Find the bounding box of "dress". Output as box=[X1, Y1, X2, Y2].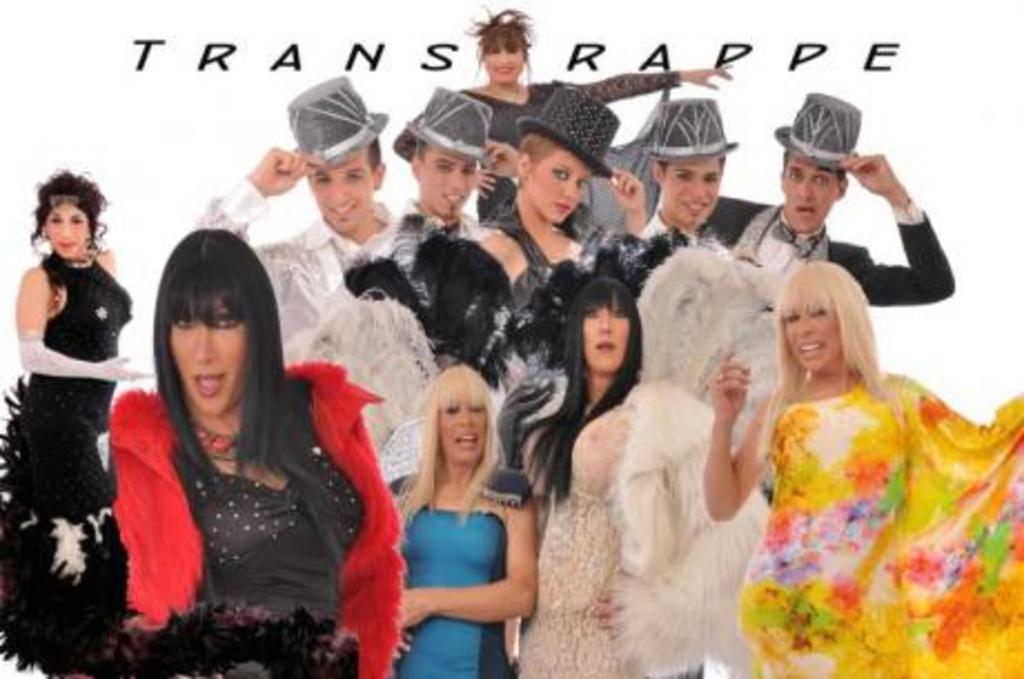
box=[737, 363, 1022, 677].
